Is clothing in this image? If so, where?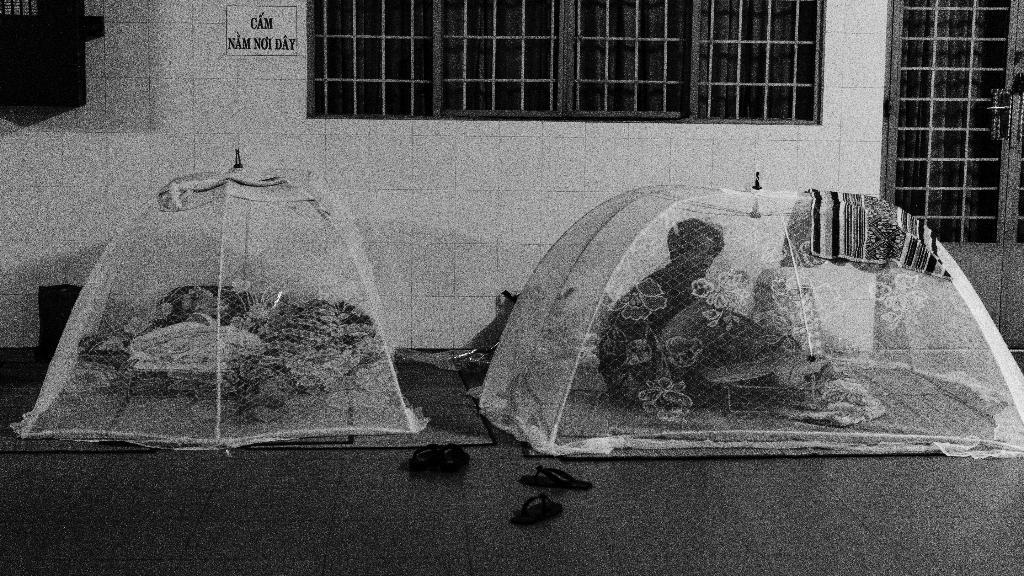
Yes, at (600, 262, 705, 399).
